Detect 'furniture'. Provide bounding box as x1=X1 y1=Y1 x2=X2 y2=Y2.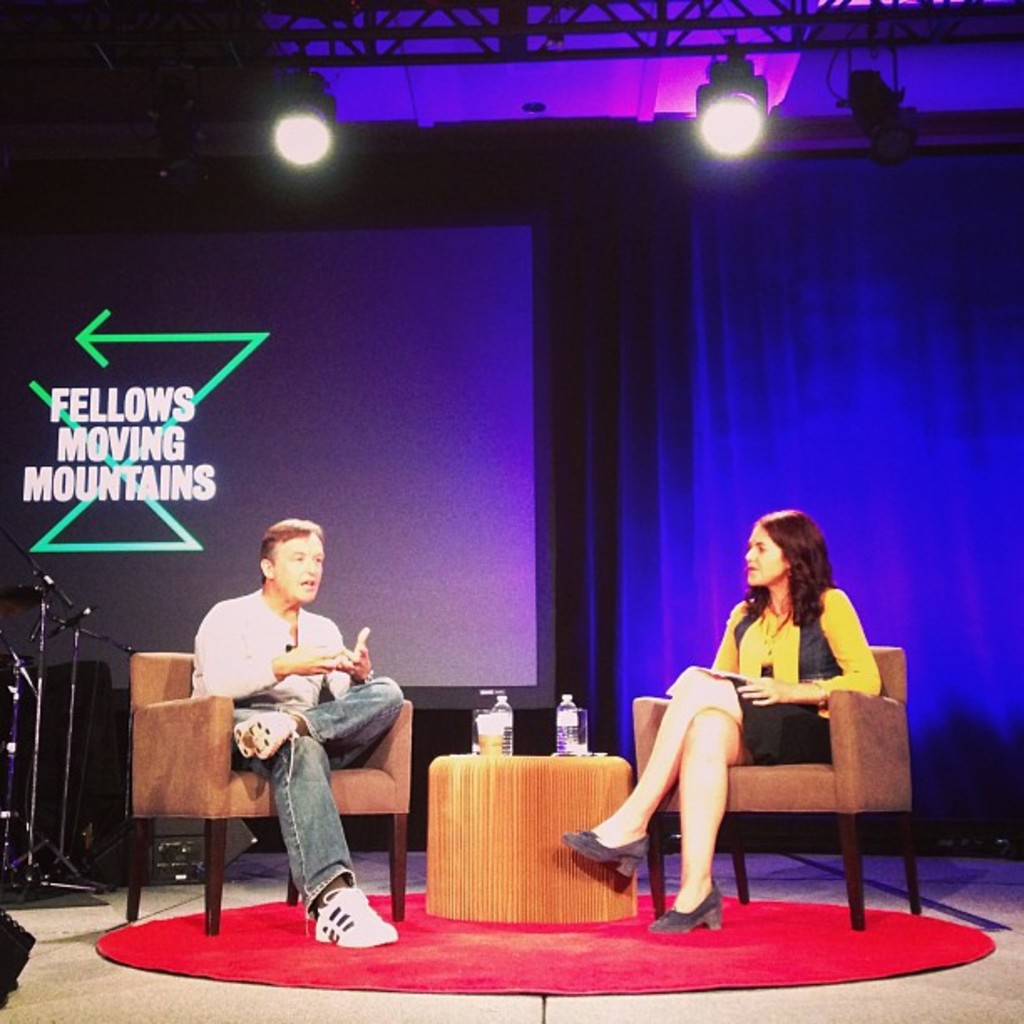
x1=423 y1=755 x2=636 y2=927.
